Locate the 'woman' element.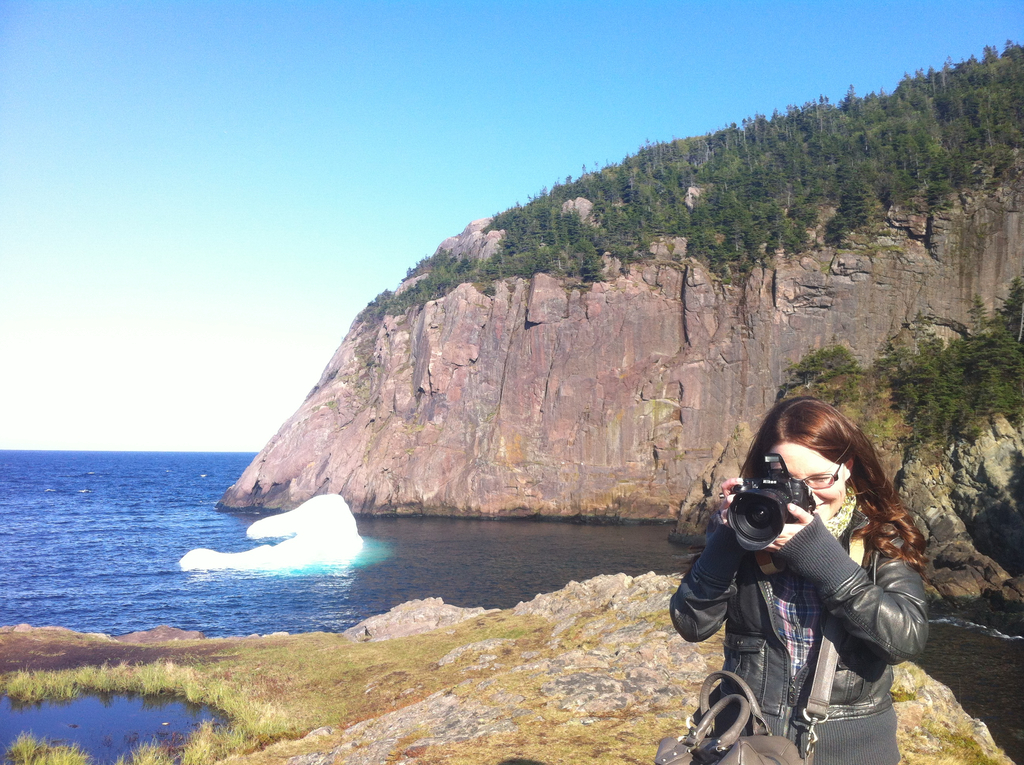
Element bbox: bbox=[680, 389, 936, 748].
